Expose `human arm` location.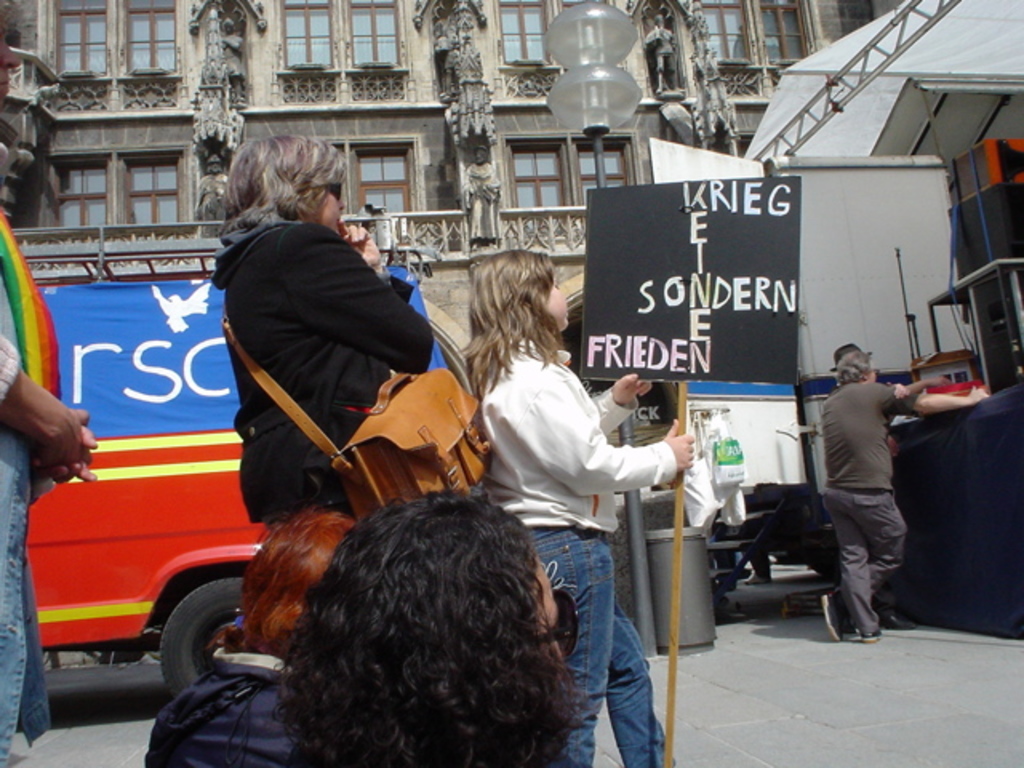
Exposed at bbox=[518, 374, 707, 499].
